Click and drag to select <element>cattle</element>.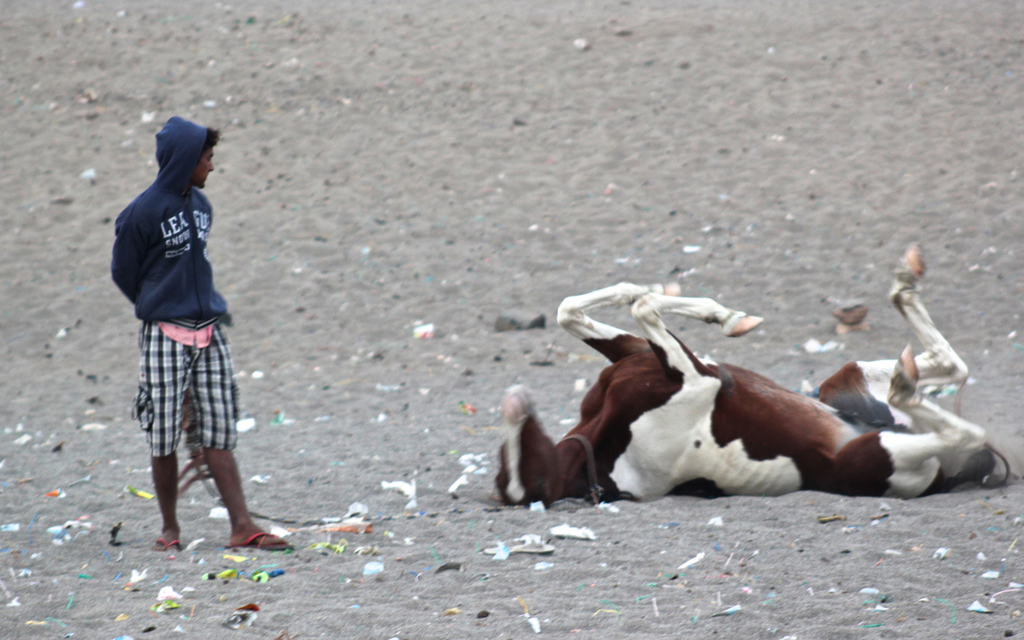
Selection: box(421, 266, 1021, 563).
